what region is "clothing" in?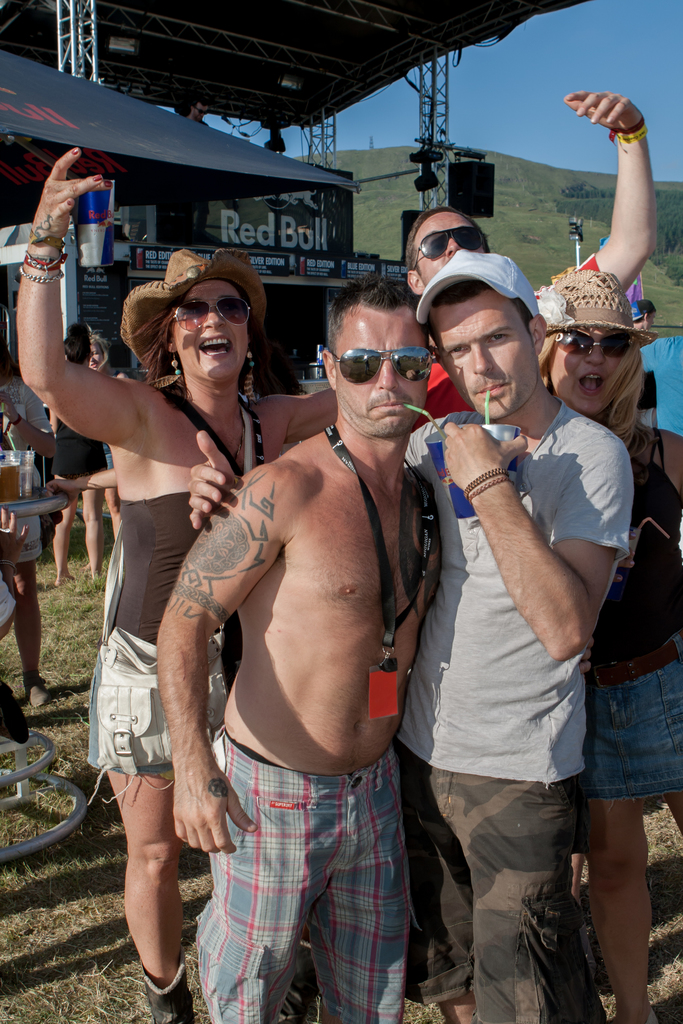
bbox=[170, 715, 445, 1023].
